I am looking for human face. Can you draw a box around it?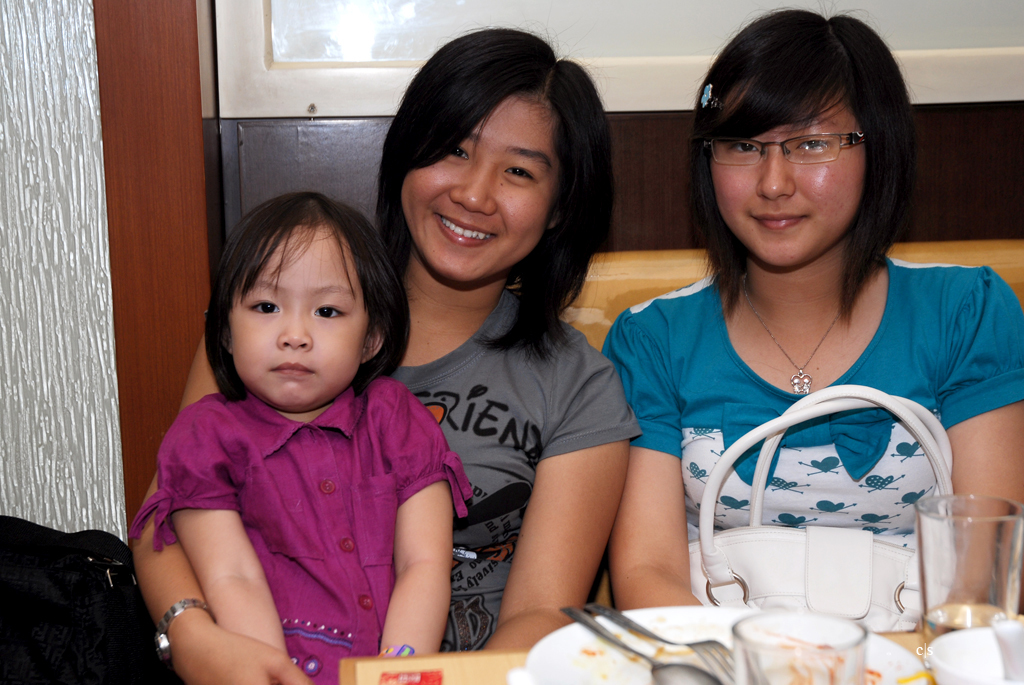
Sure, the bounding box is l=709, t=90, r=859, b=269.
